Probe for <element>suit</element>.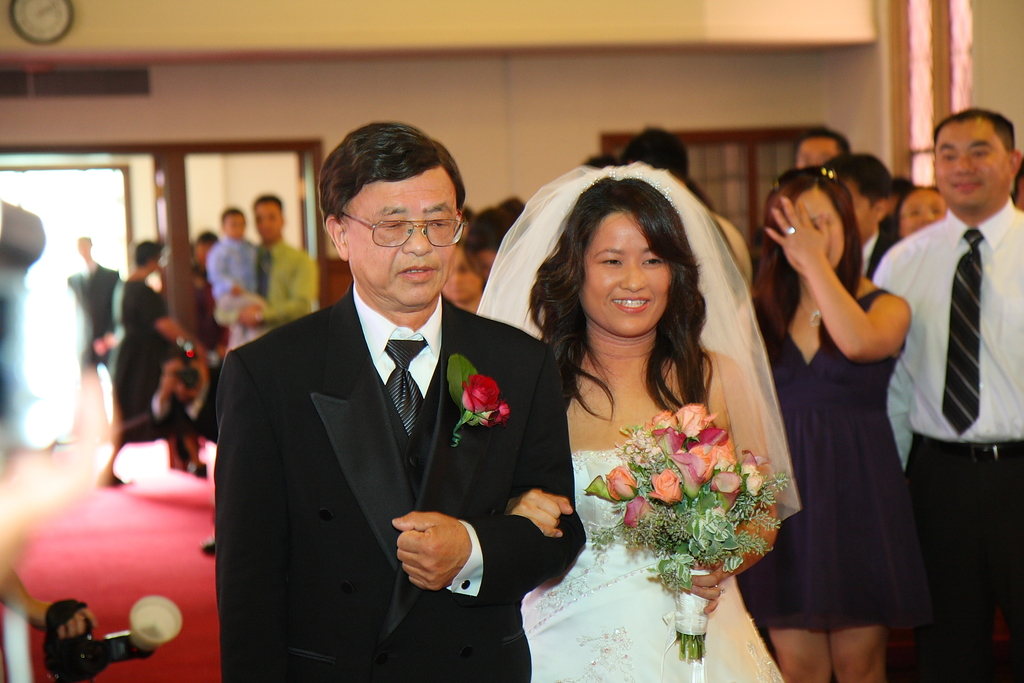
Probe result: detection(205, 192, 547, 675).
